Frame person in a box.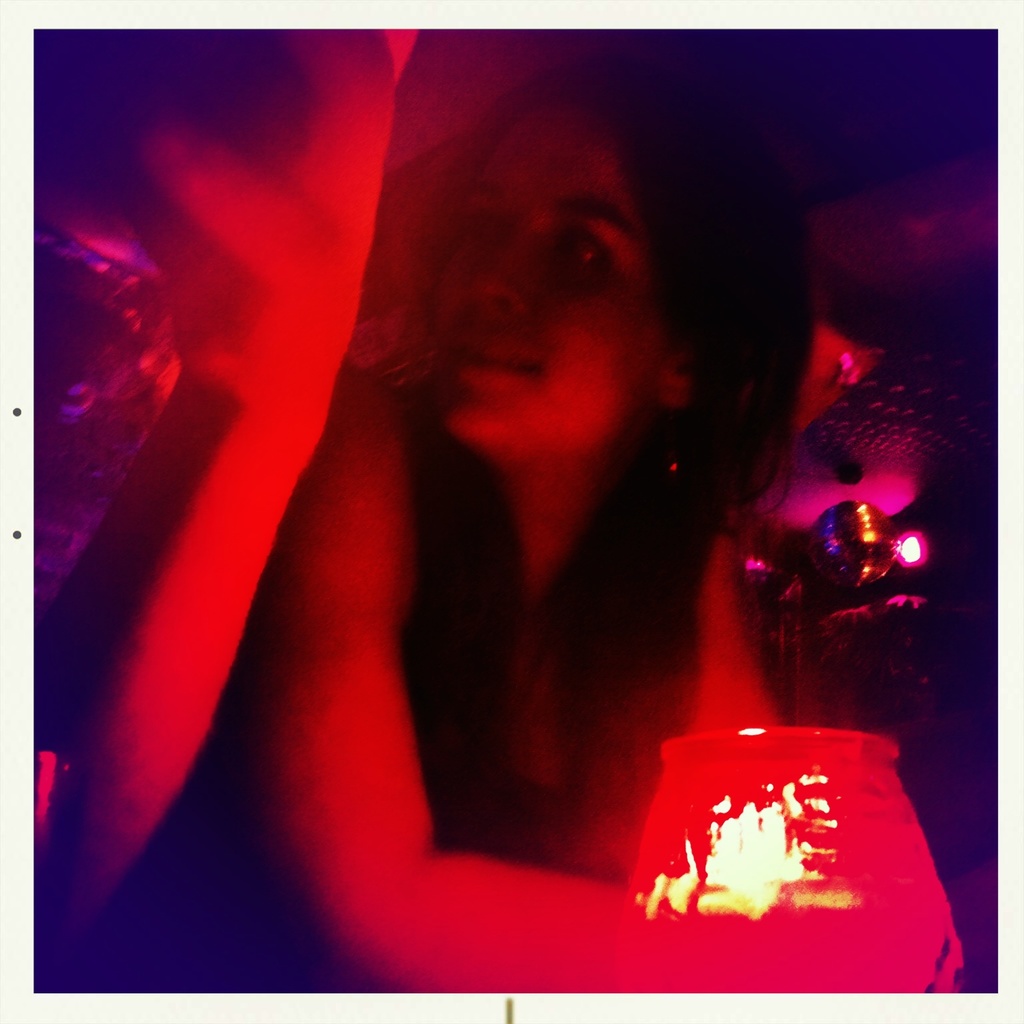
280 58 790 1023.
